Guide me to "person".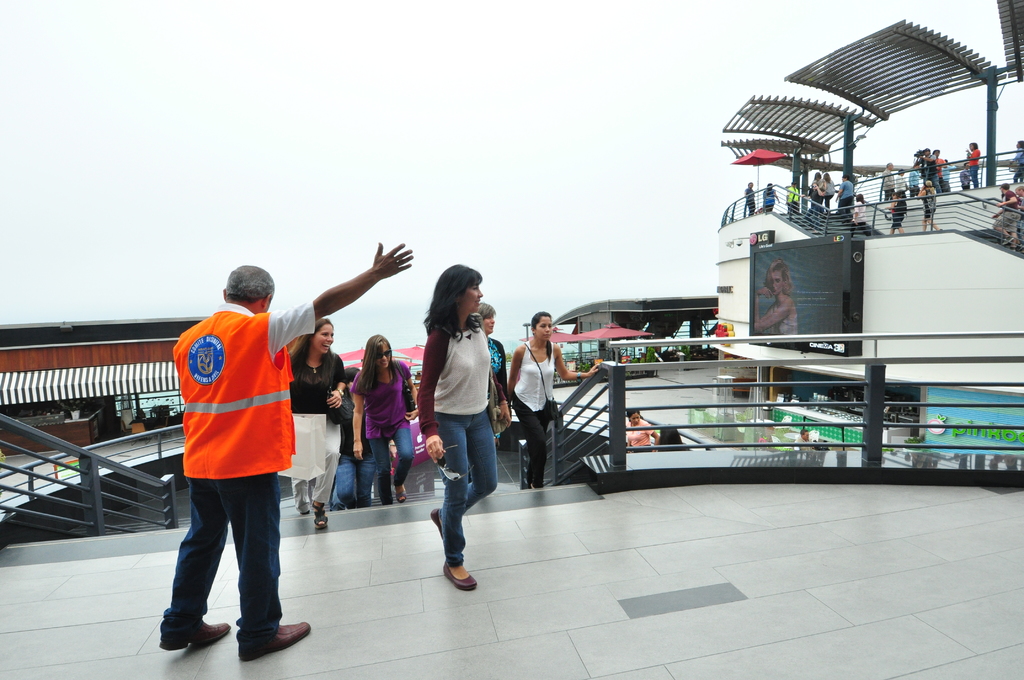
Guidance: bbox=[958, 162, 968, 191].
